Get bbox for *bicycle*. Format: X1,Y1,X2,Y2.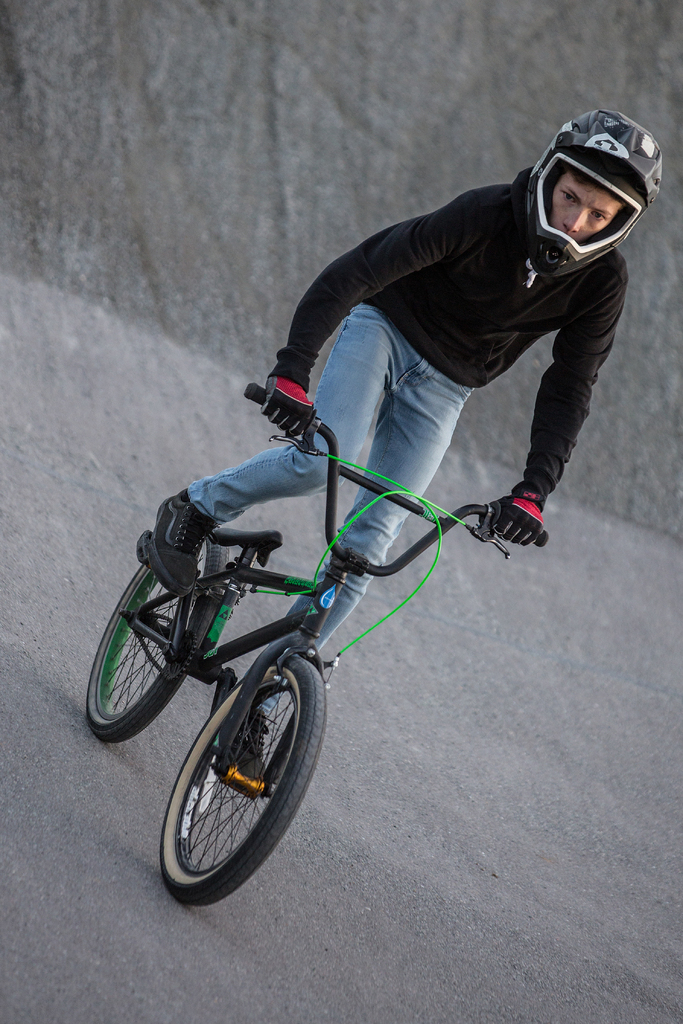
108,366,600,913.
